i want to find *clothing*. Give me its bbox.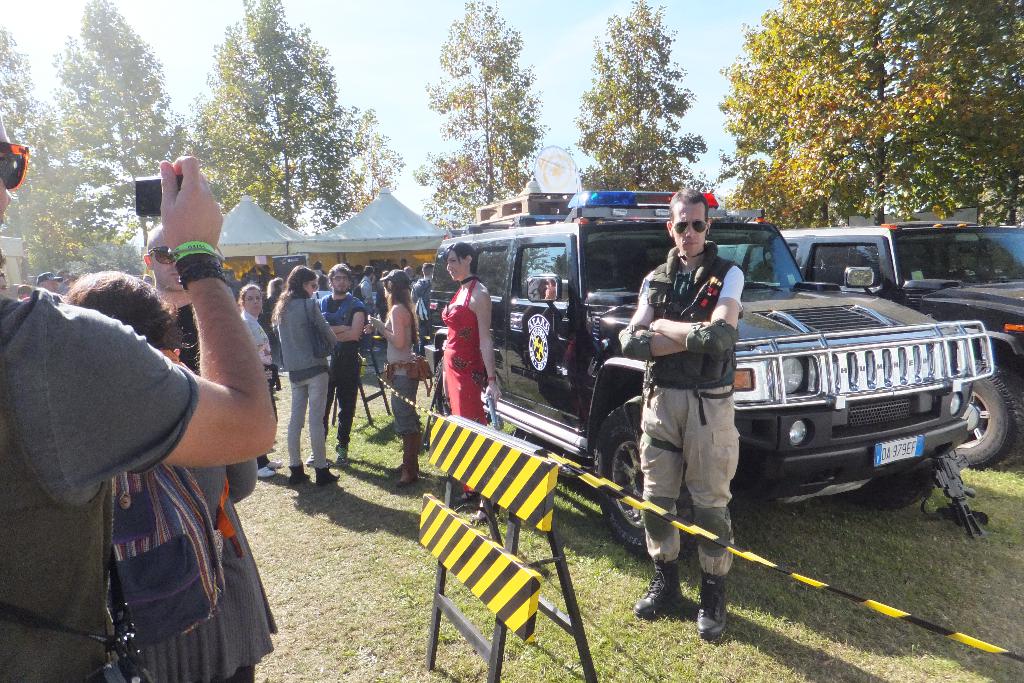
(left=0, top=283, right=195, bottom=682).
